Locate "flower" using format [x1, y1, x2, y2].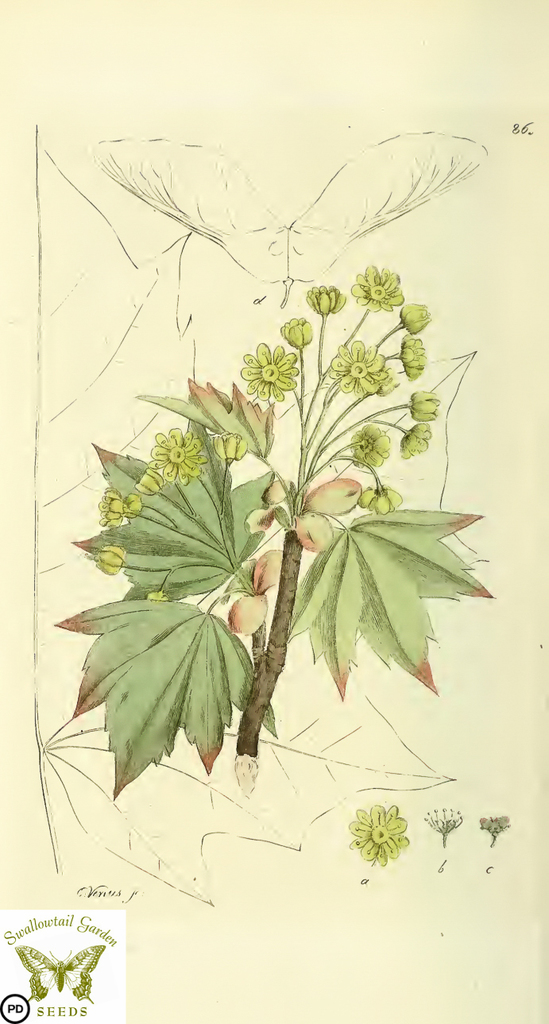
[350, 261, 404, 311].
